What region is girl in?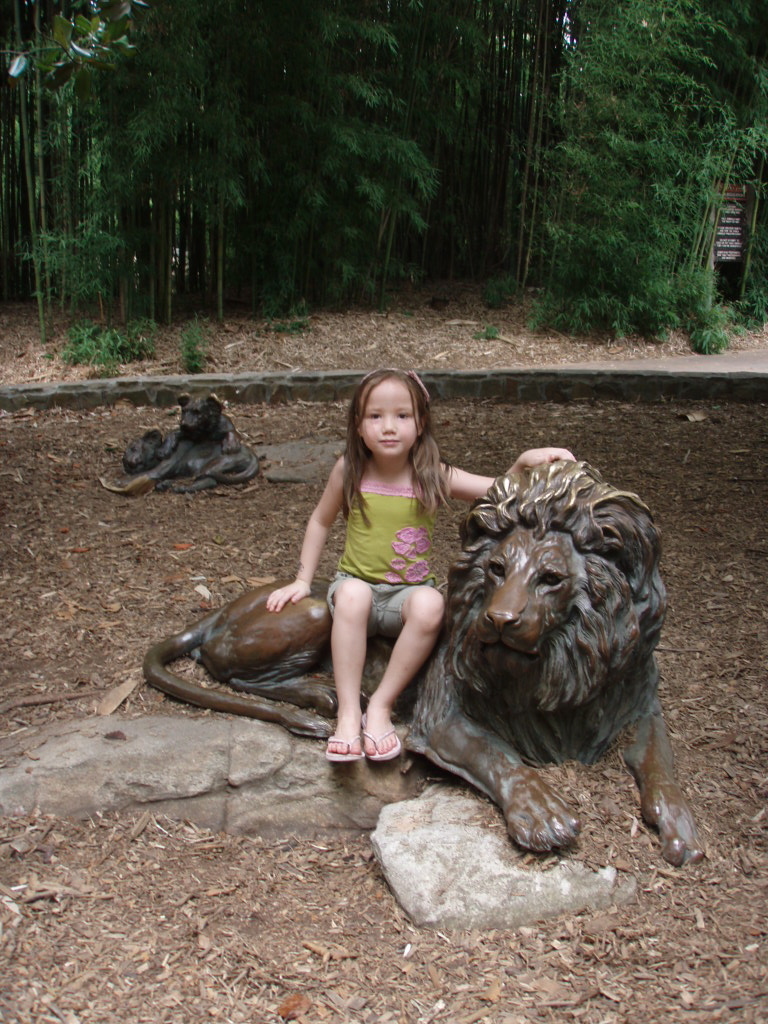
crop(267, 370, 576, 762).
